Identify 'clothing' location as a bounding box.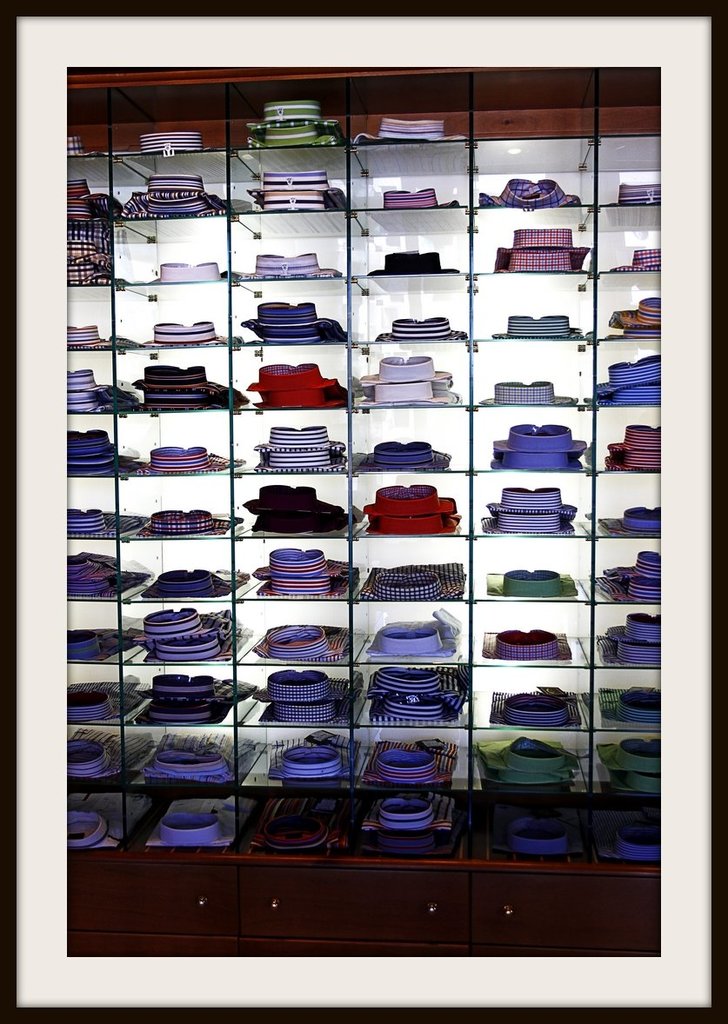
[left=359, top=103, right=458, bottom=143].
